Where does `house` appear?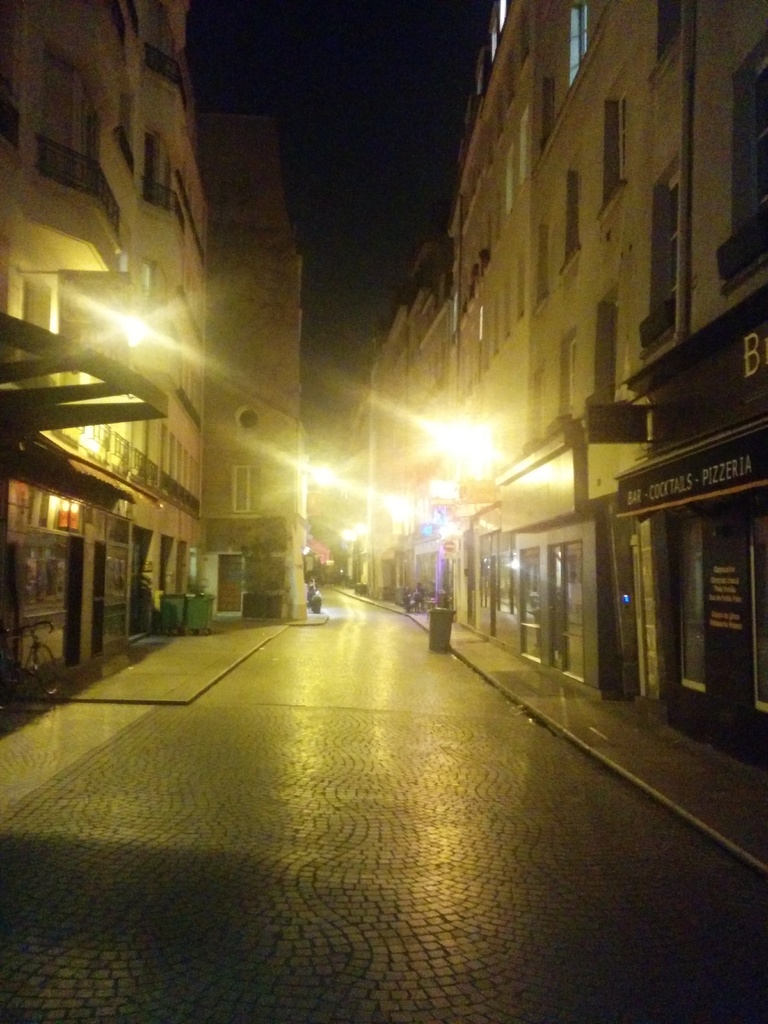
Appears at <box>201,109,315,622</box>.
